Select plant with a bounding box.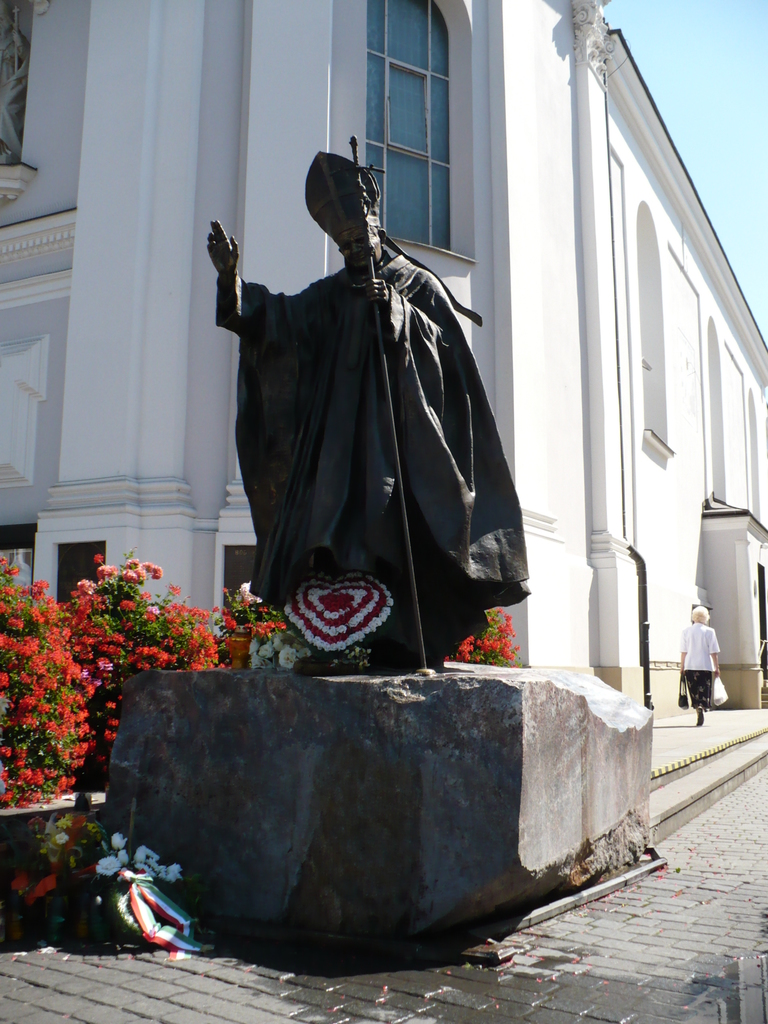
(0, 545, 110, 813).
